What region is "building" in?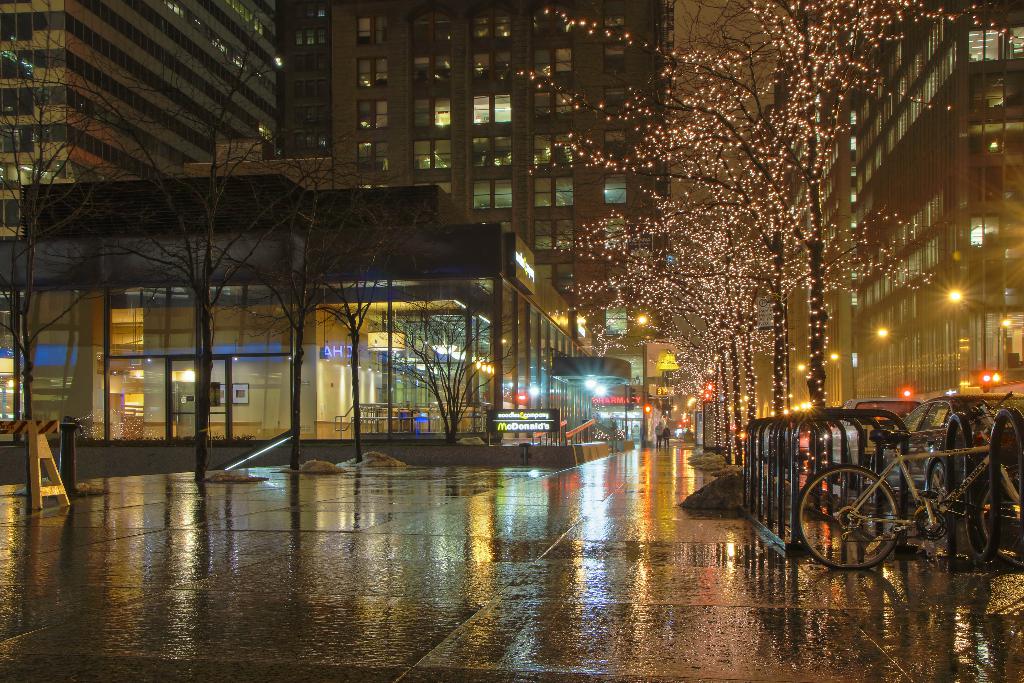
[780,0,1023,579].
